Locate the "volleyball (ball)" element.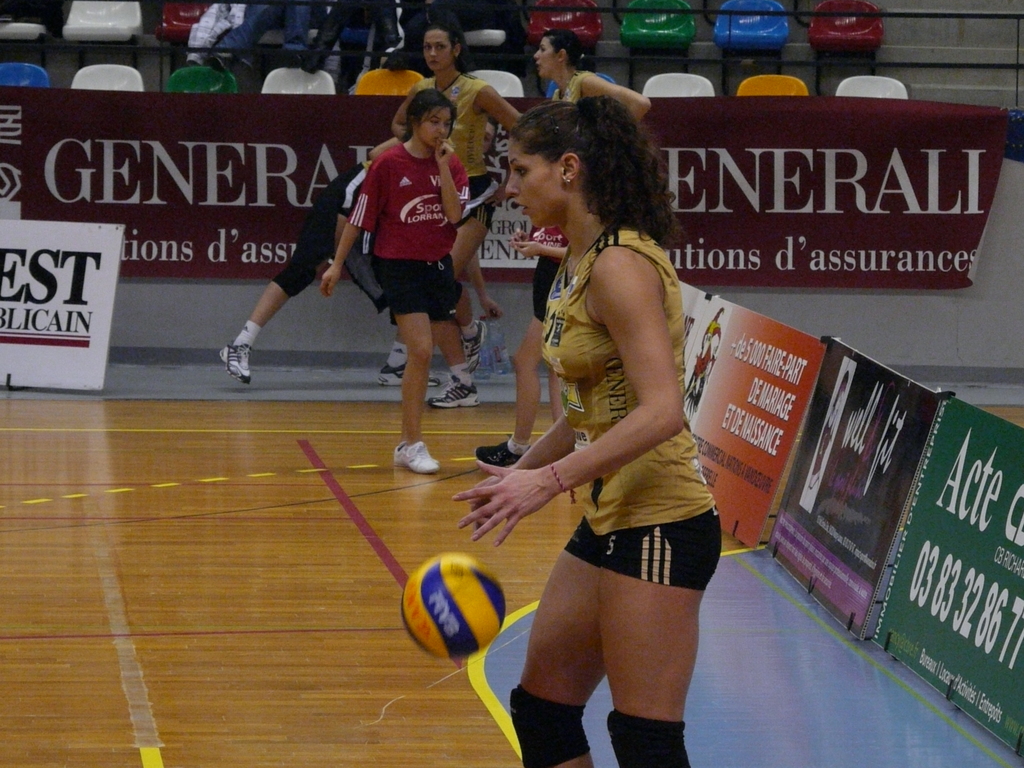
Element bbox: <box>400,553,506,660</box>.
